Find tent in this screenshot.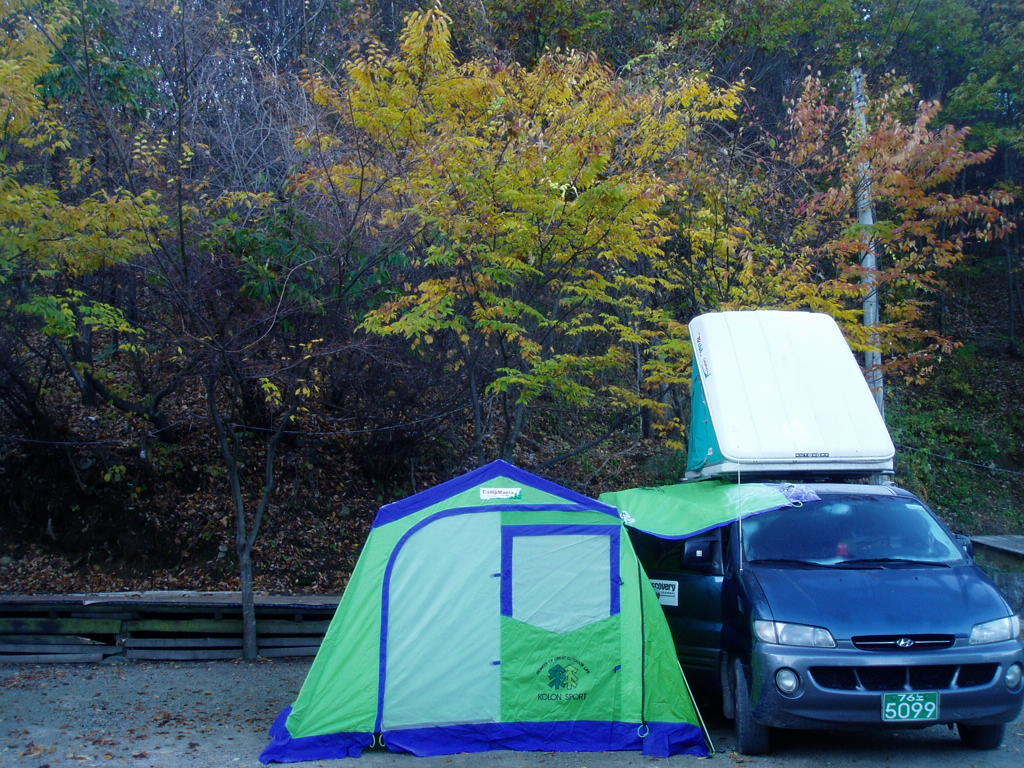
The bounding box for tent is left=262, top=456, right=717, bottom=761.
